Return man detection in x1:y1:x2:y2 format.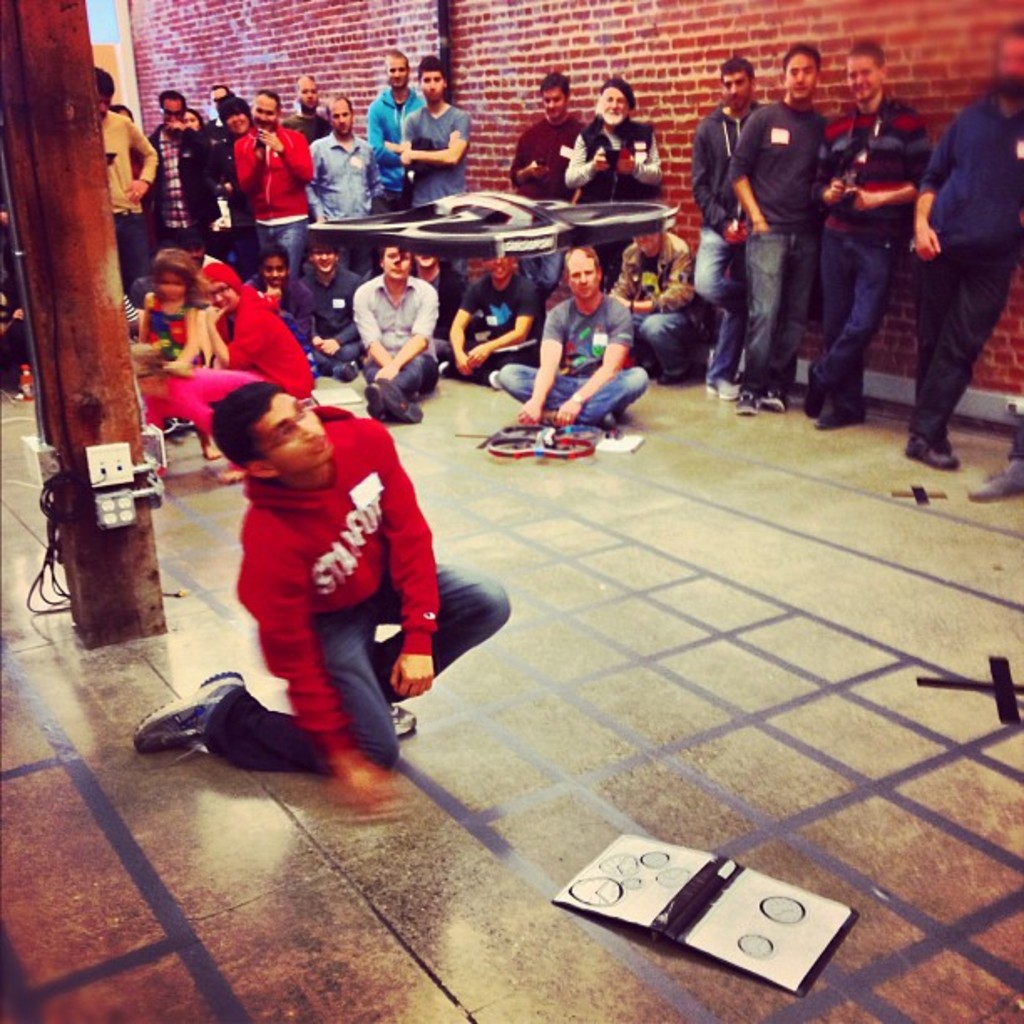
368:54:425:206.
